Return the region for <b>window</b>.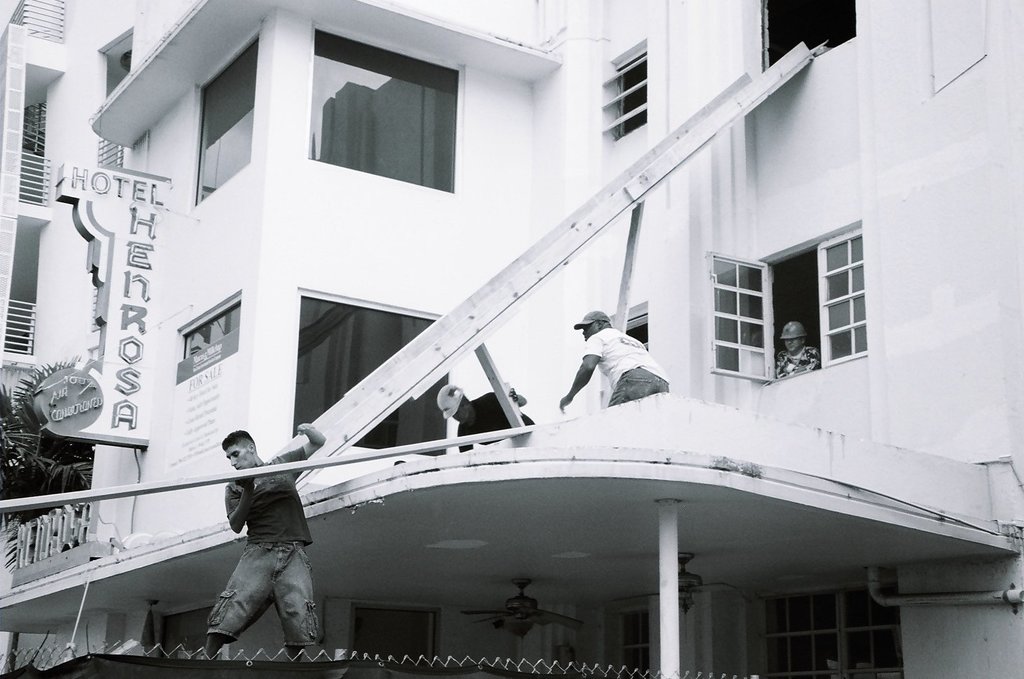
{"x1": 310, "y1": 19, "x2": 462, "y2": 194}.
